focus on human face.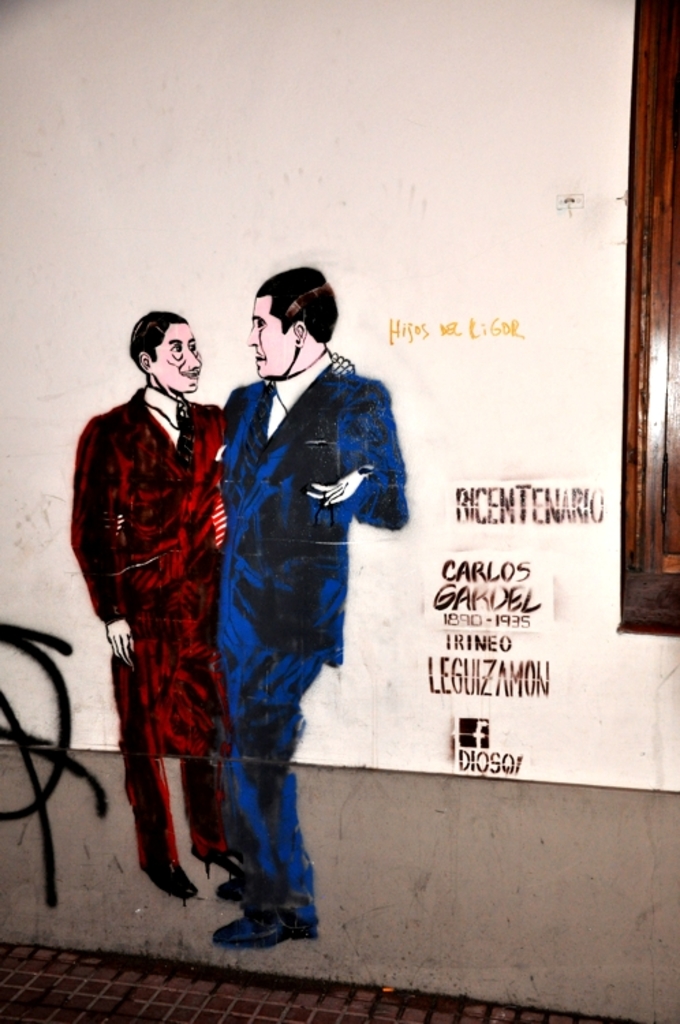
Focused at {"left": 149, "top": 325, "right": 202, "bottom": 395}.
